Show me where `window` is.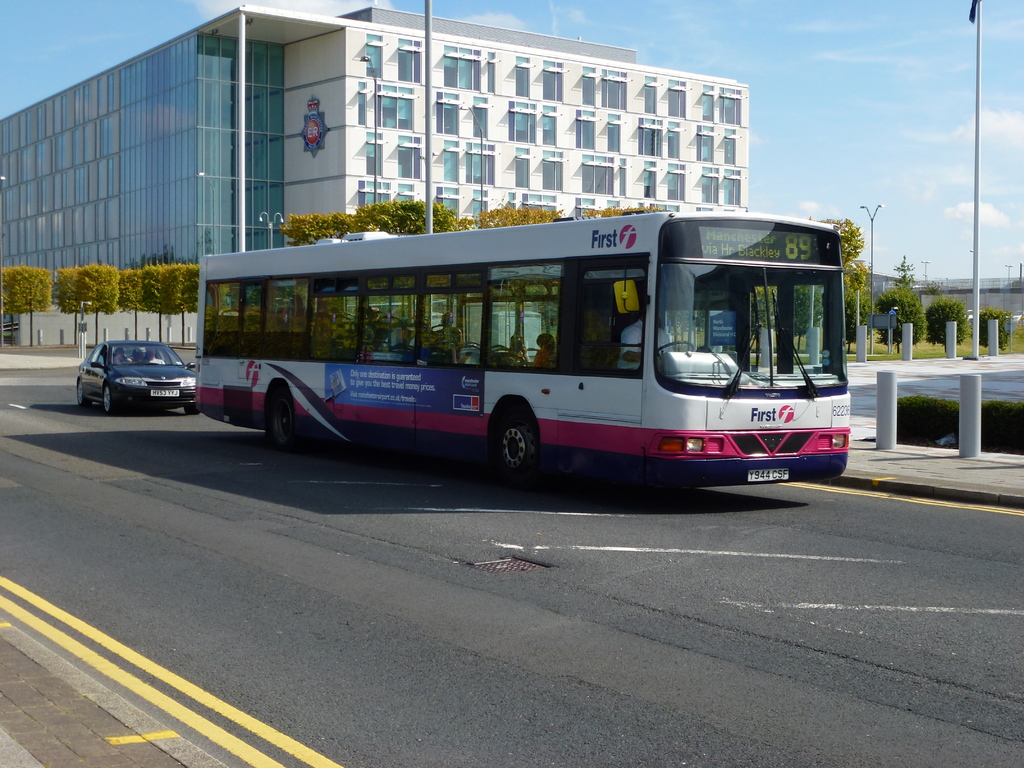
`window` is at detection(600, 69, 626, 109).
